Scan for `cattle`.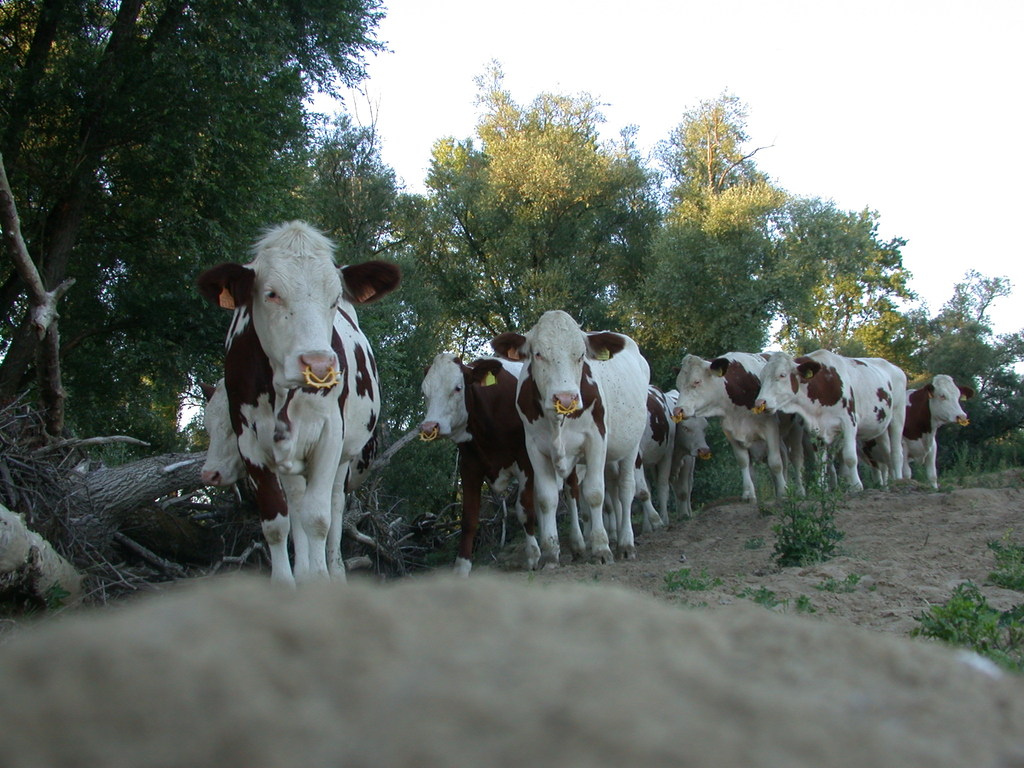
Scan result: <box>654,390,710,529</box>.
